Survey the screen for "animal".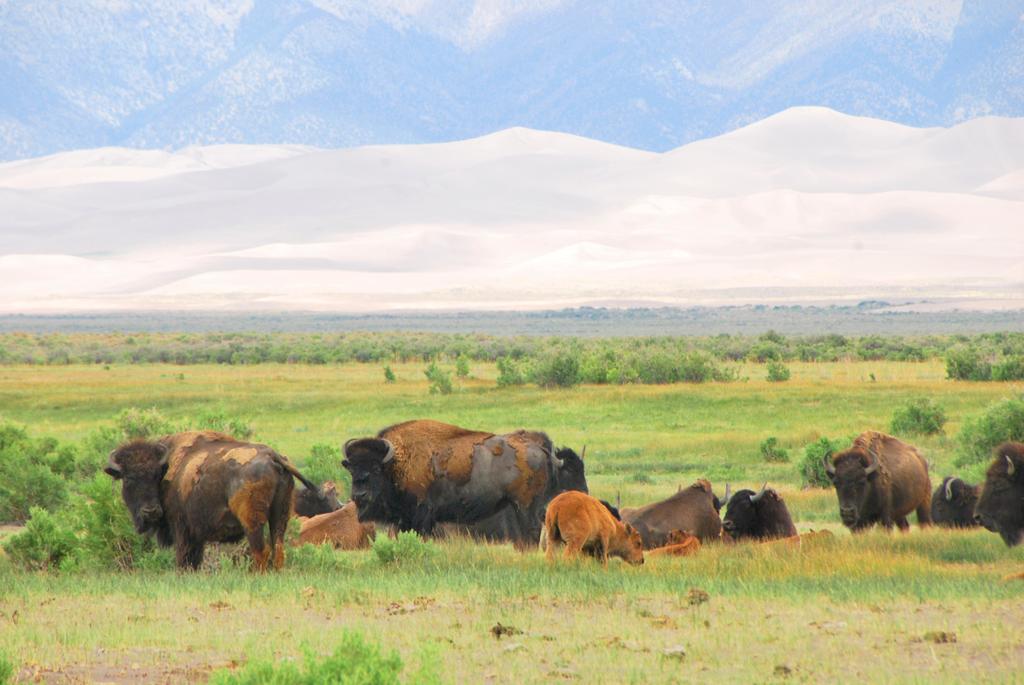
Survey found: (825, 436, 937, 542).
